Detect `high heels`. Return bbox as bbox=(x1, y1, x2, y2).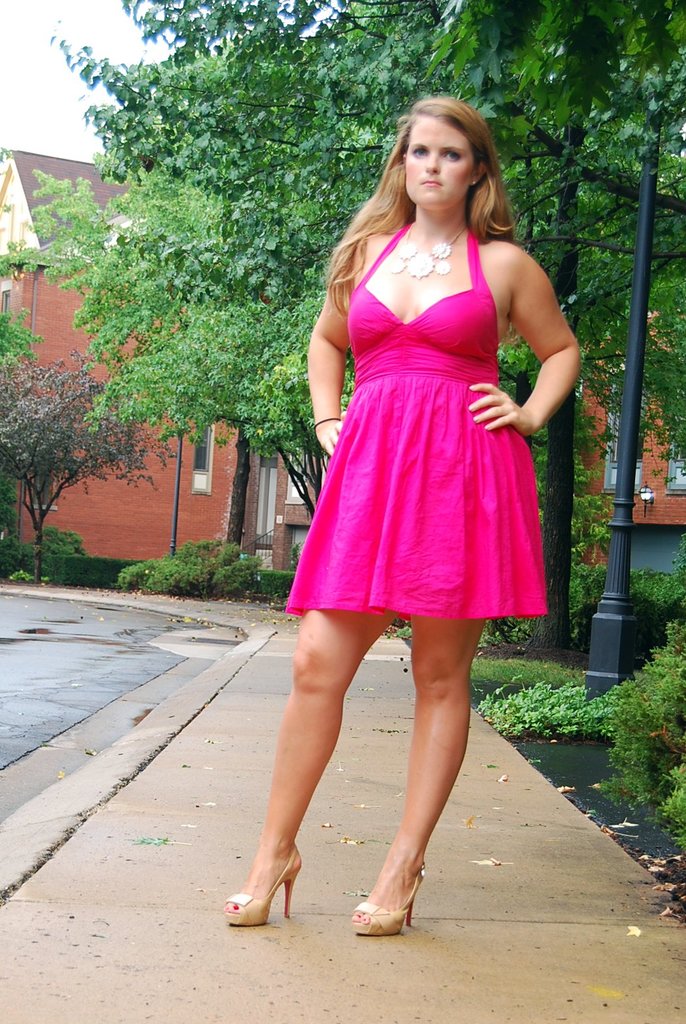
bbox=(223, 846, 306, 931).
